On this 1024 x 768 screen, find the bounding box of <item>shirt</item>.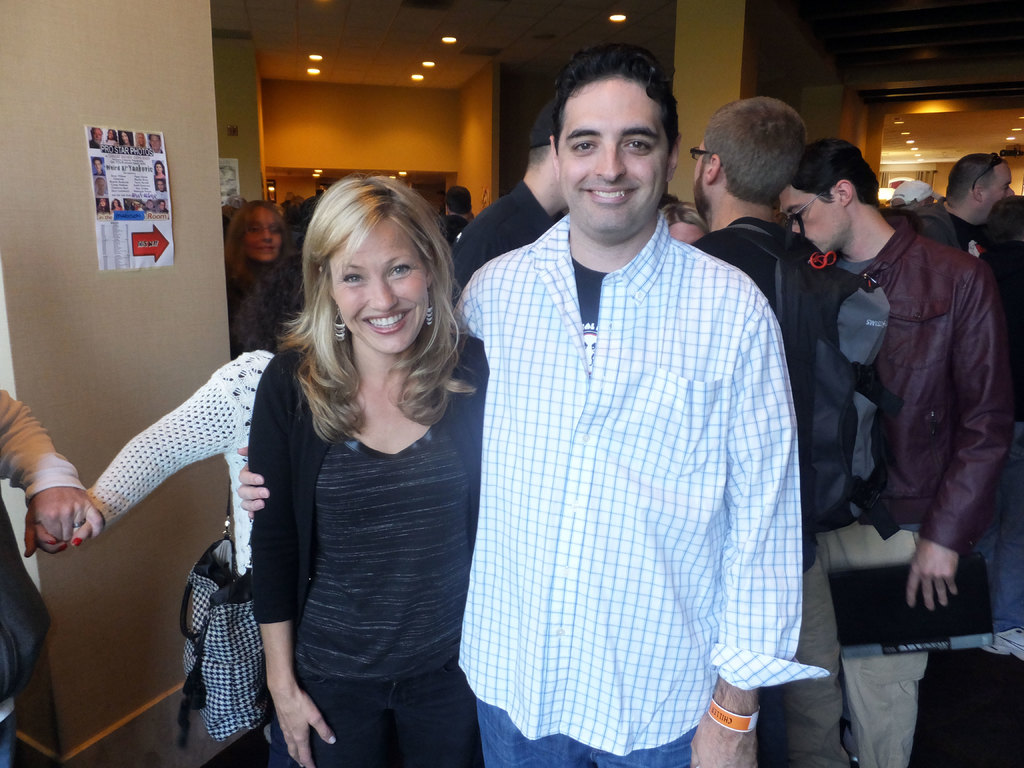
Bounding box: crop(462, 152, 795, 755).
